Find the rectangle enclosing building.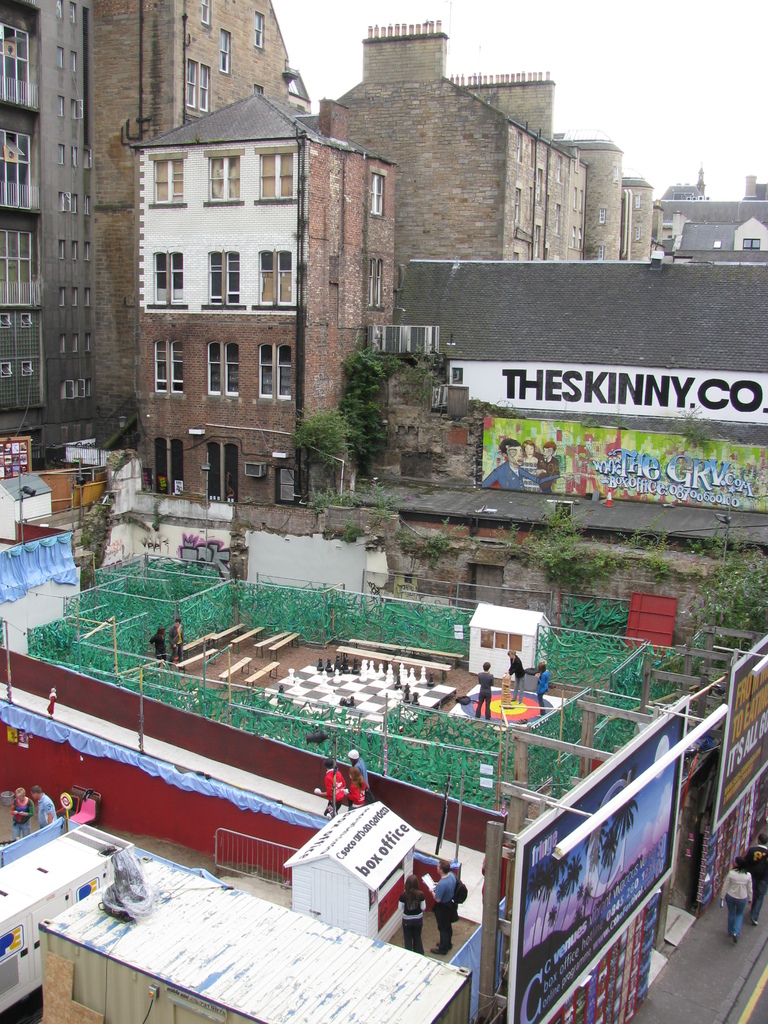
bbox=[658, 176, 767, 265].
